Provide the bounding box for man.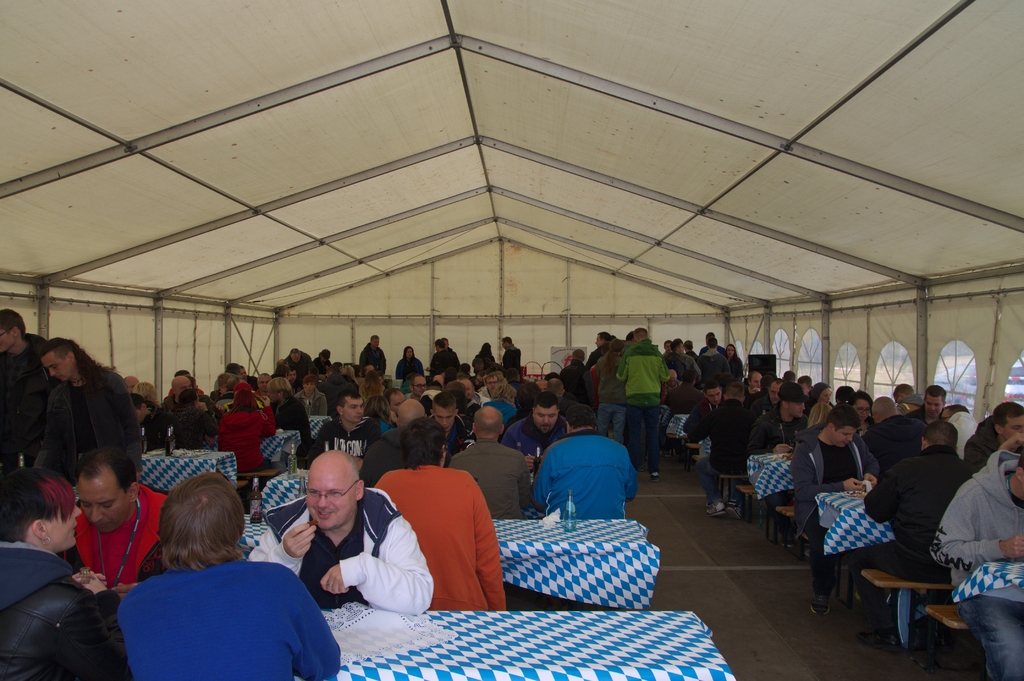
bbox(749, 379, 786, 420).
